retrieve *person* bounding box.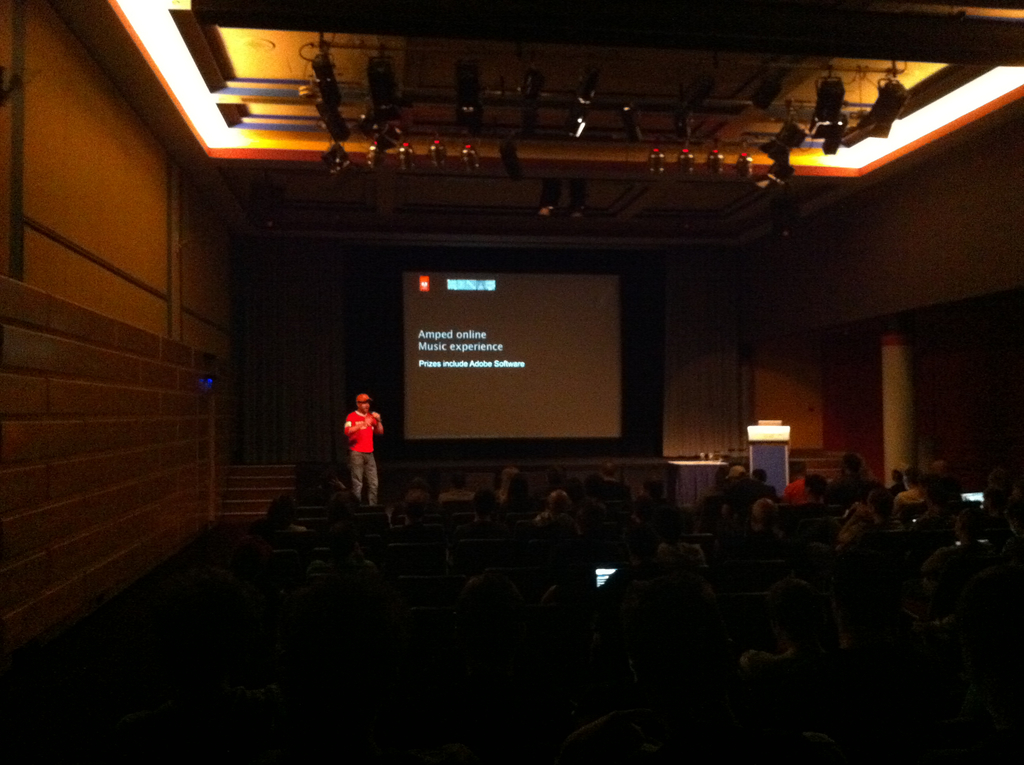
Bounding box: BBox(259, 489, 316, 527).
